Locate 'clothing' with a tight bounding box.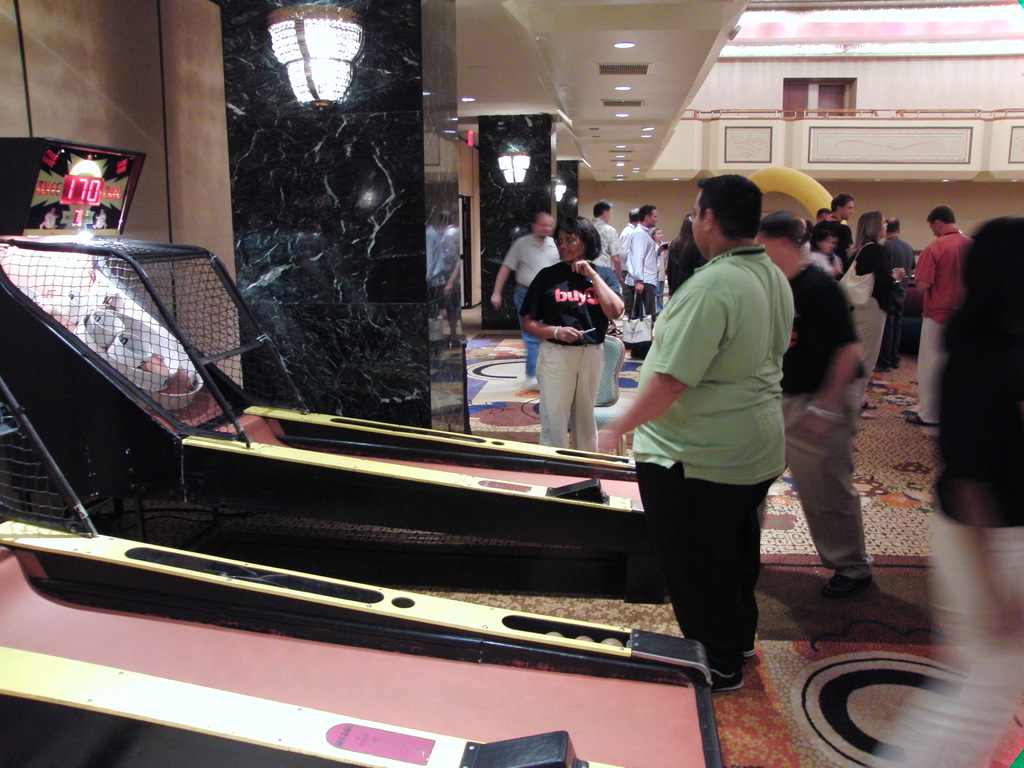
region(620, 214, 644, 314).
